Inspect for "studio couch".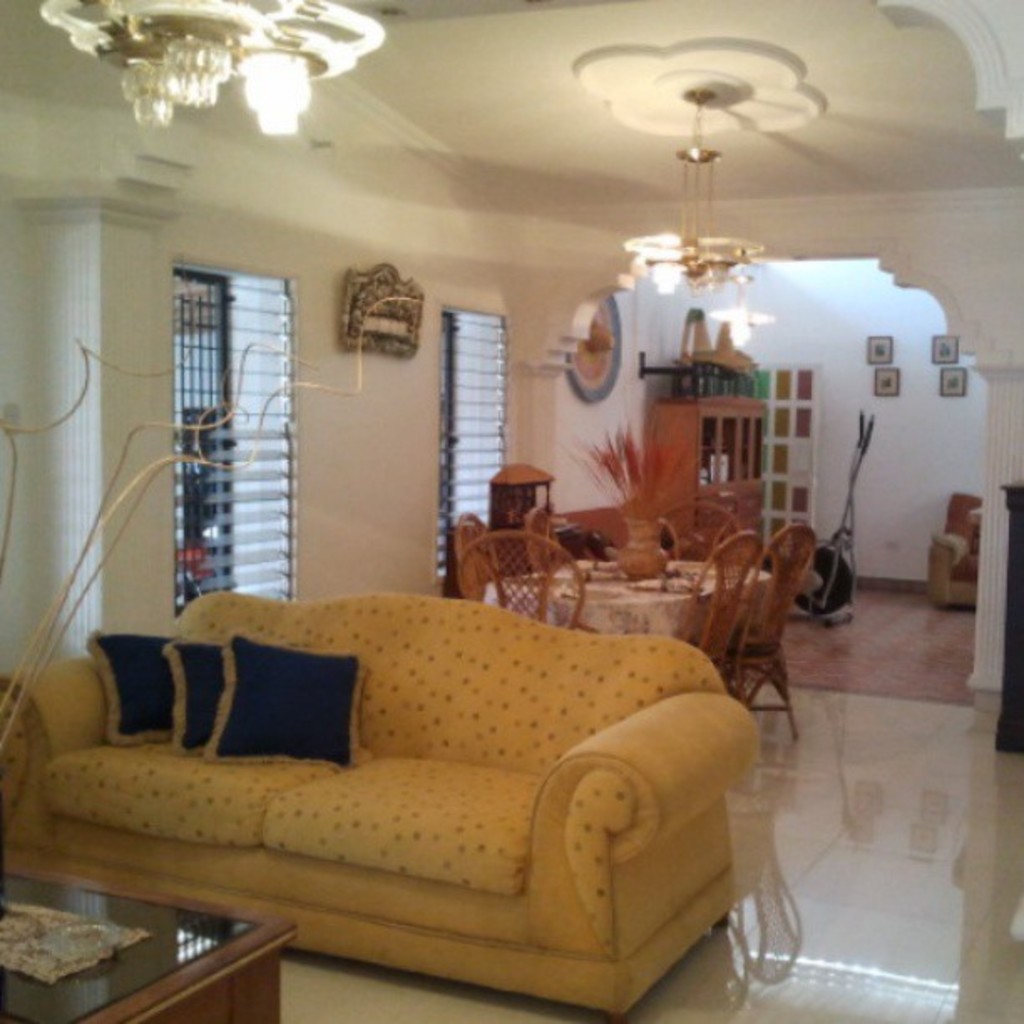
Inspection: 0/574/755/1022.
